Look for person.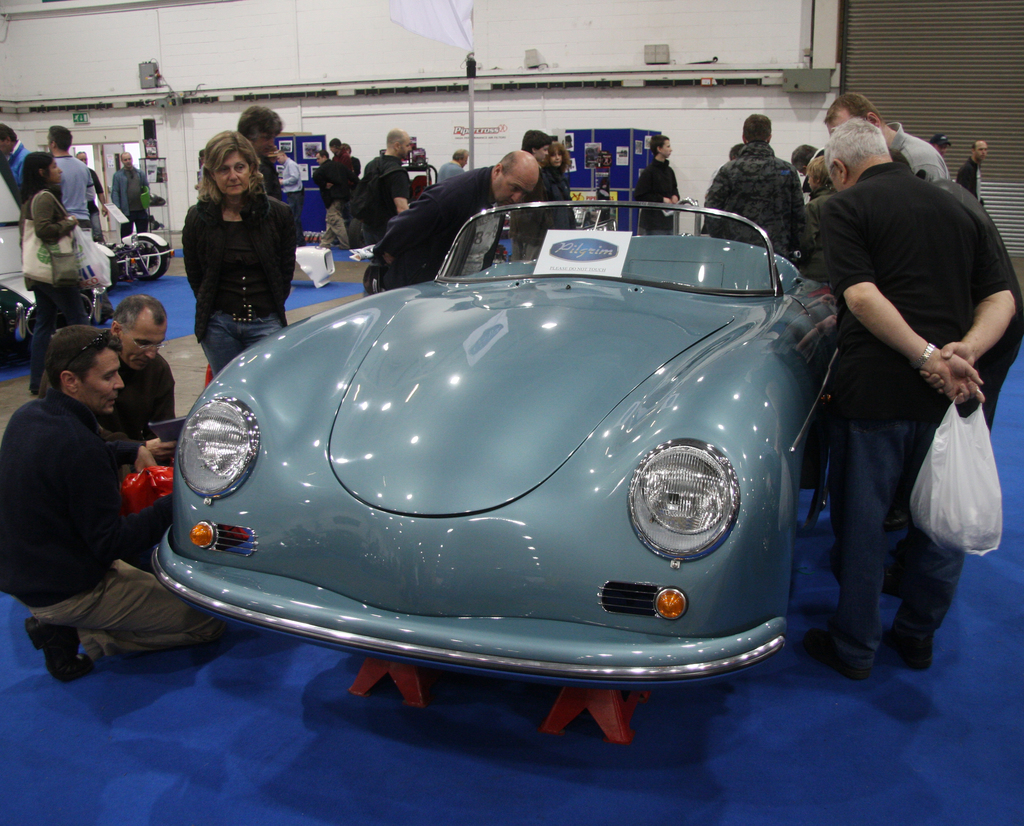
Found: box(548, 140, 574, 231).
